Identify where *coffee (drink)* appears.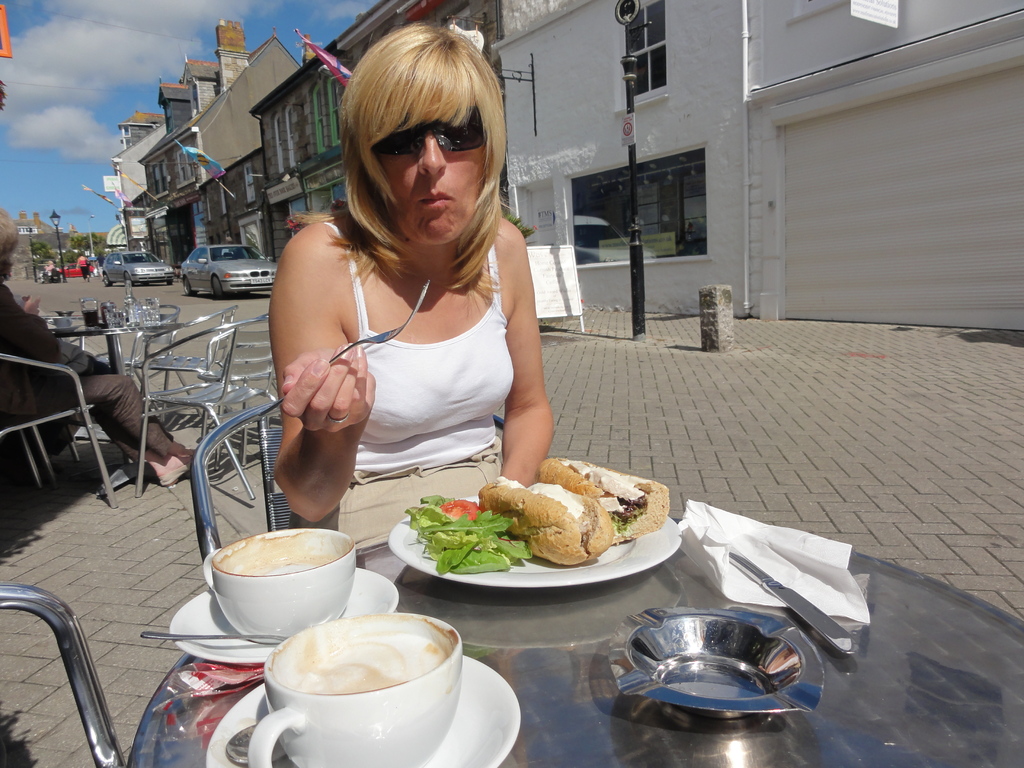
Appears at 238,618,485,760.
